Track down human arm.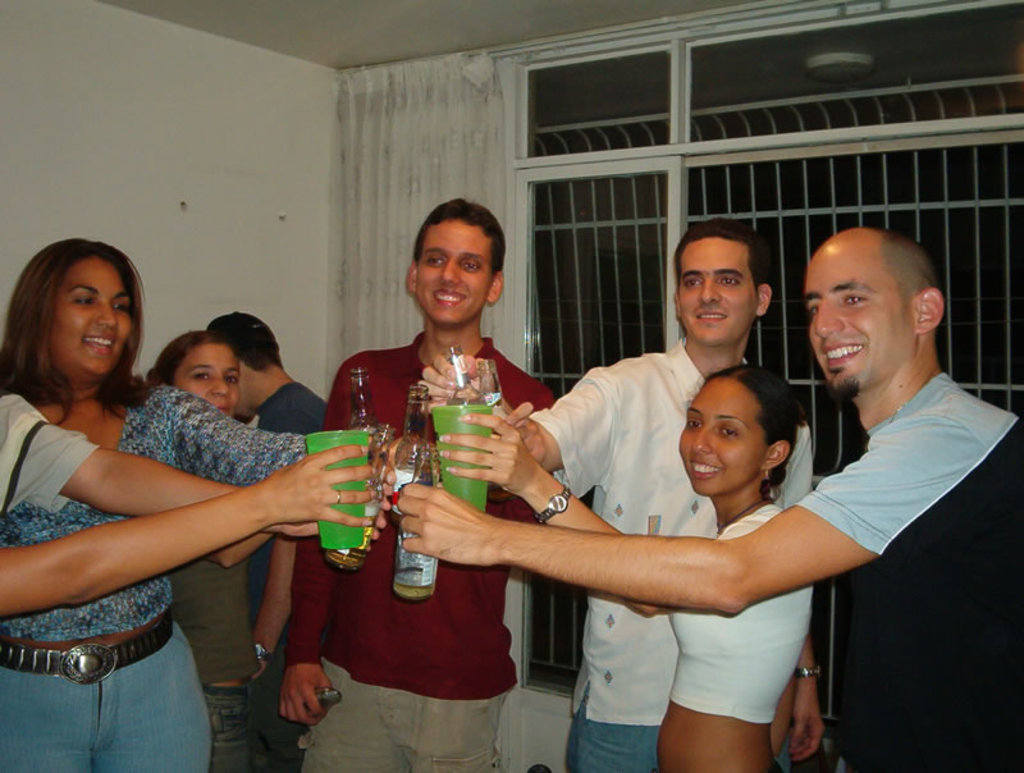
Tracked to detection(394, 418, 1004, 617).
